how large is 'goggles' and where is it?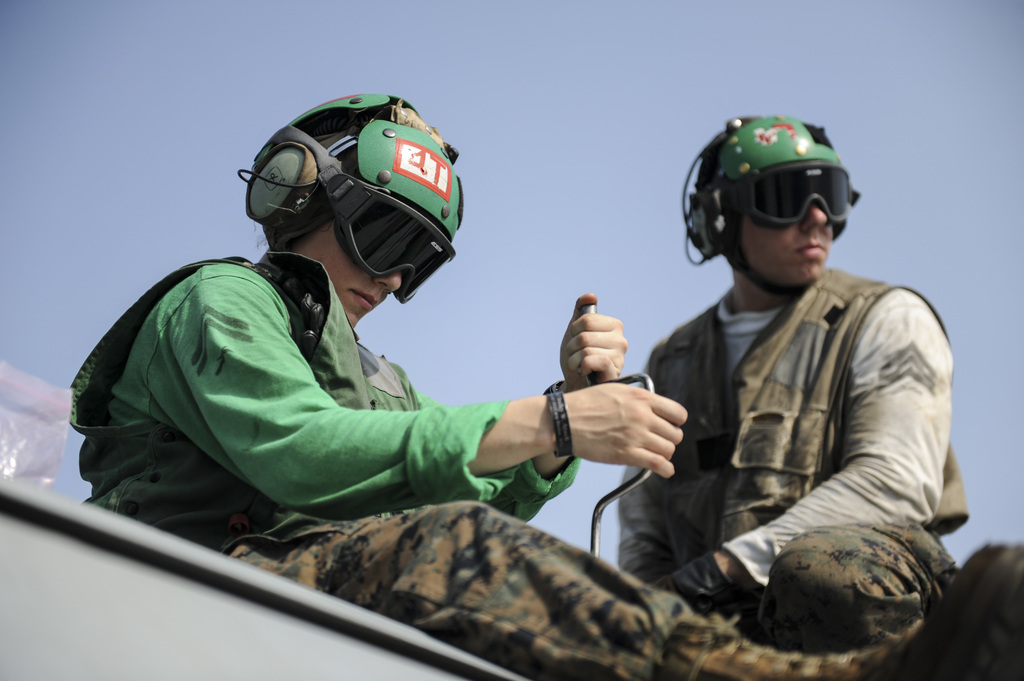
Bounding box: bbox=(710, 171, 872, 236).
